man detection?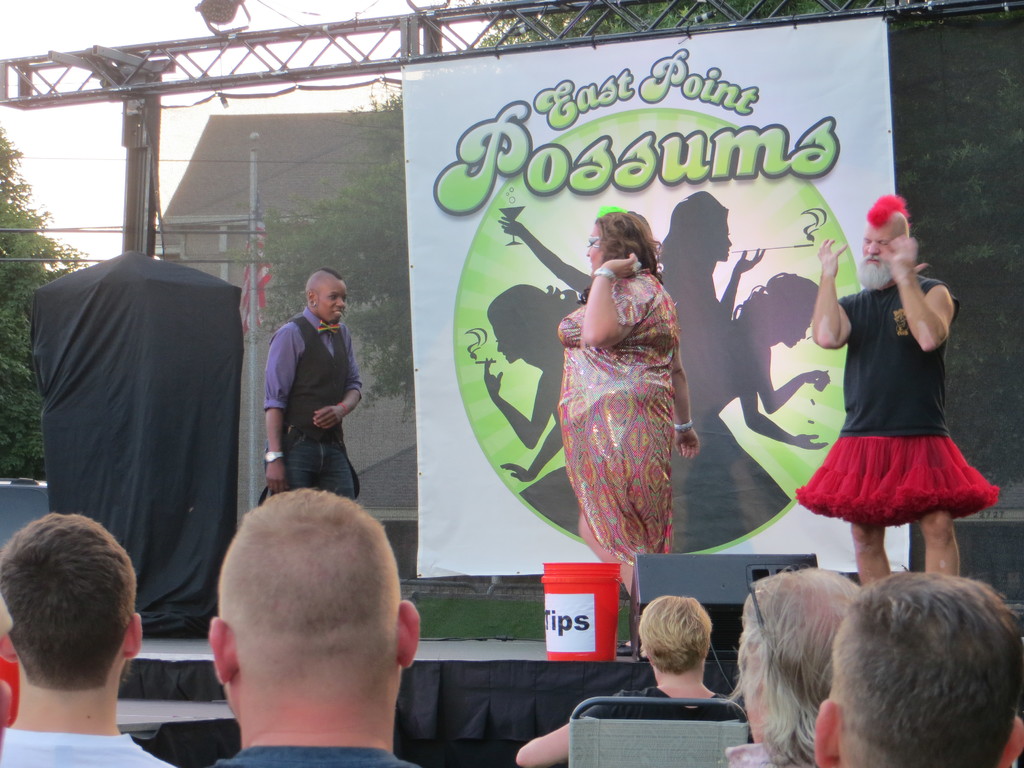
[left=817, top=578, right=1023, bottom=767]
